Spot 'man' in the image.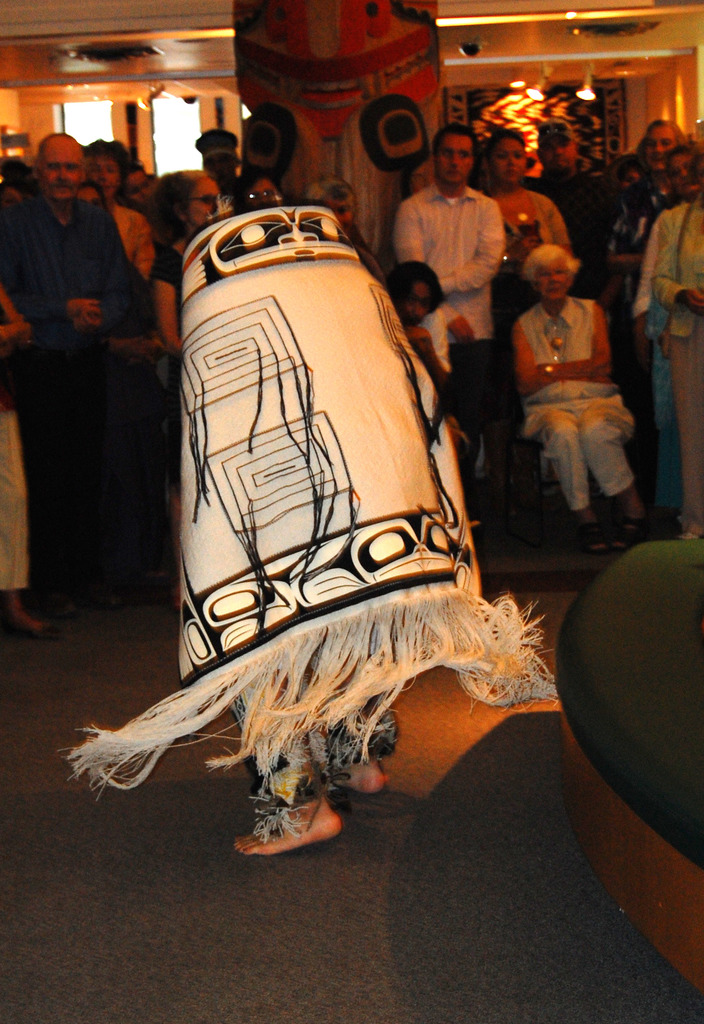
'man' found at pyautogui.locateOnScreen(0, 127, 138, 611).
